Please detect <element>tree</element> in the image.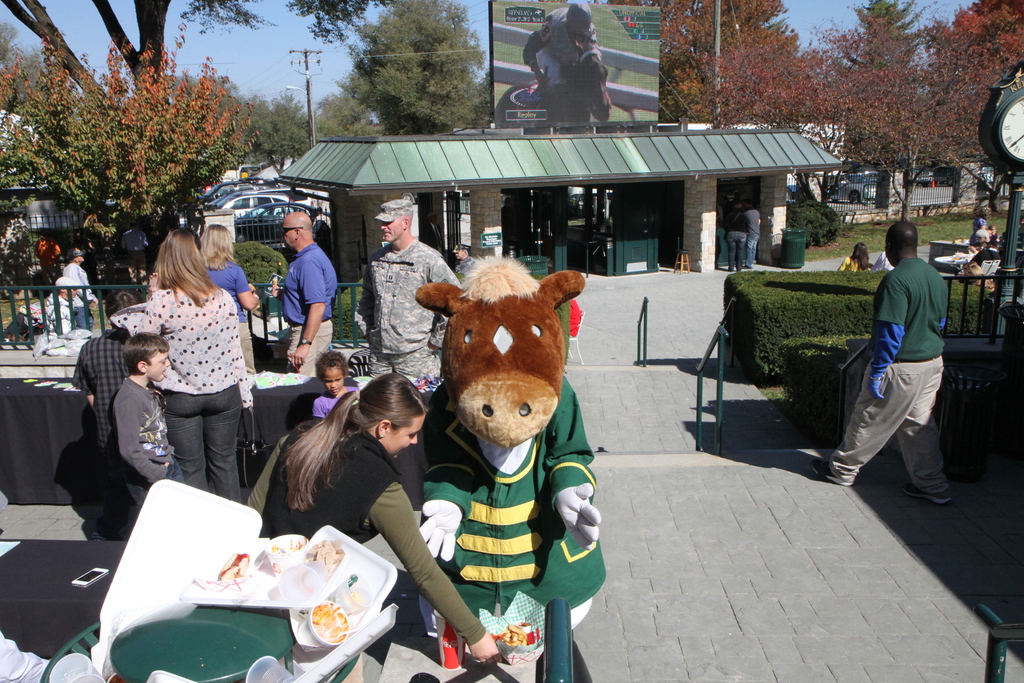
(644, 0, 1023, 267).
